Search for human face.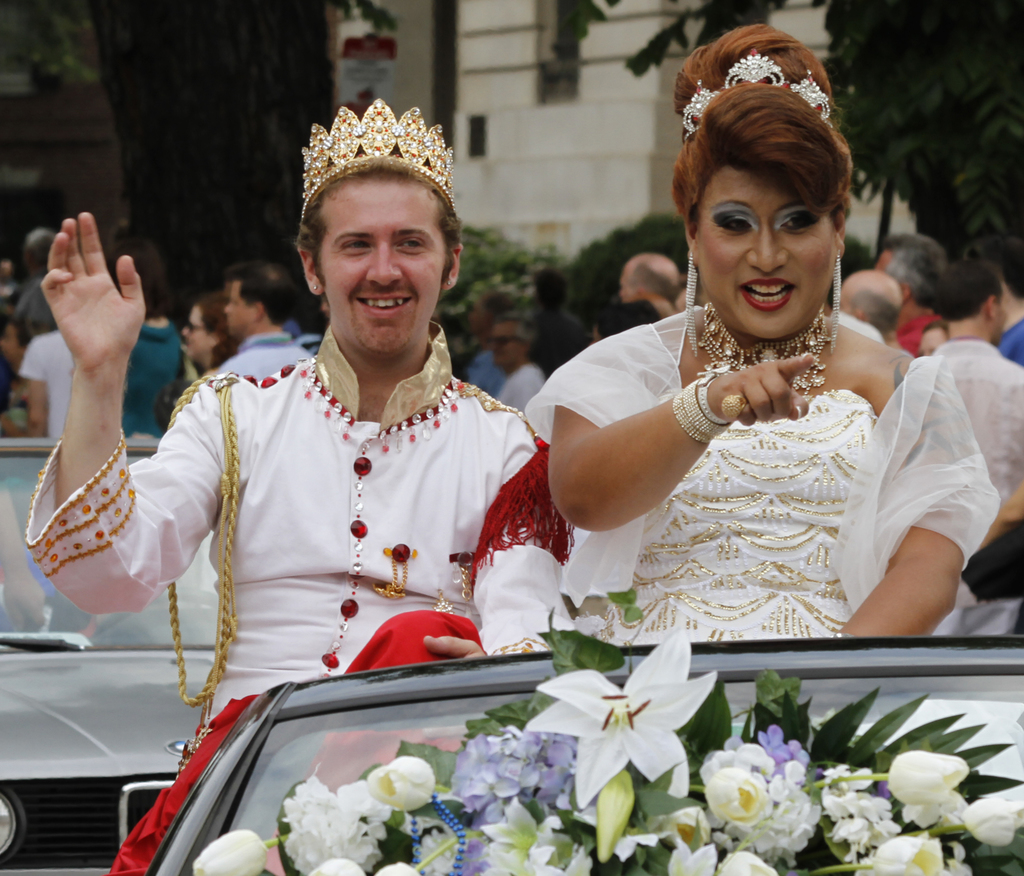
Found at 185 305 218 360.
